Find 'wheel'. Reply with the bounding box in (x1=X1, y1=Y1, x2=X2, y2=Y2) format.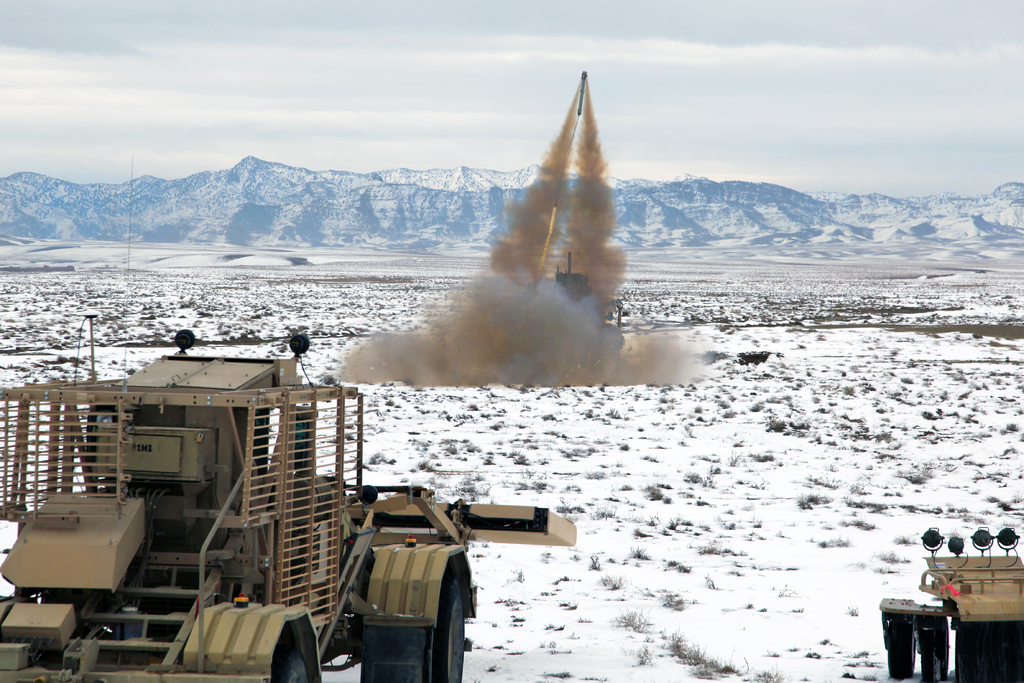
(x1=268, y1=630, x2=312, y2=682).
